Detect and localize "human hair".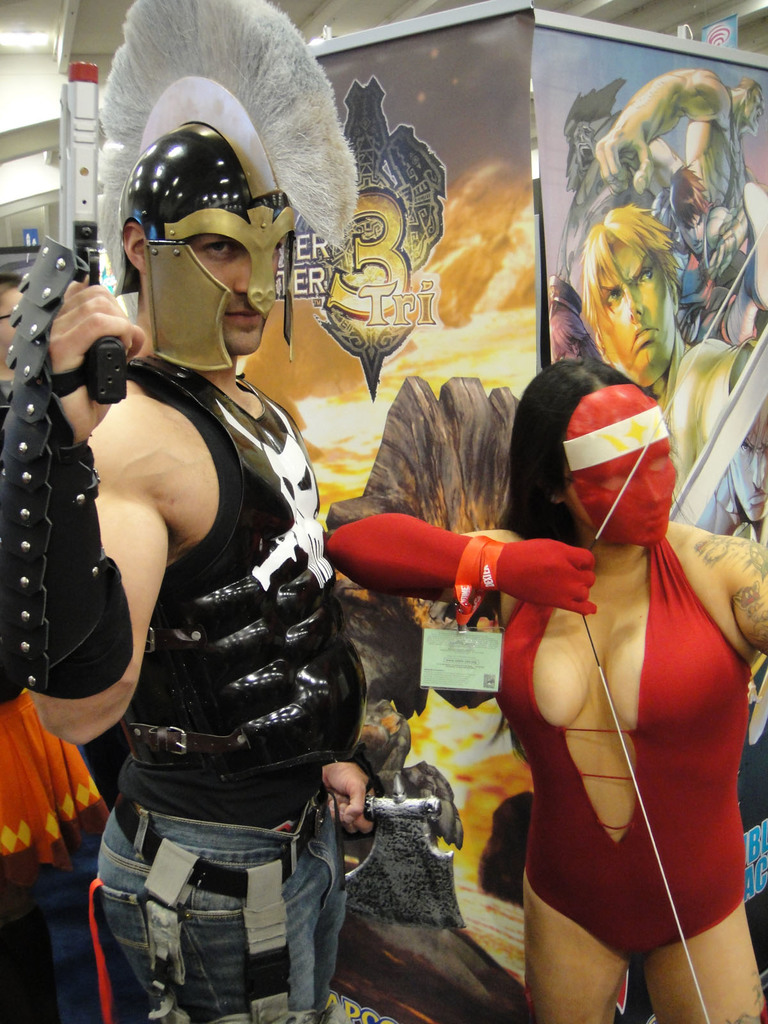
Localized at box(733, 76, 762, 97).
